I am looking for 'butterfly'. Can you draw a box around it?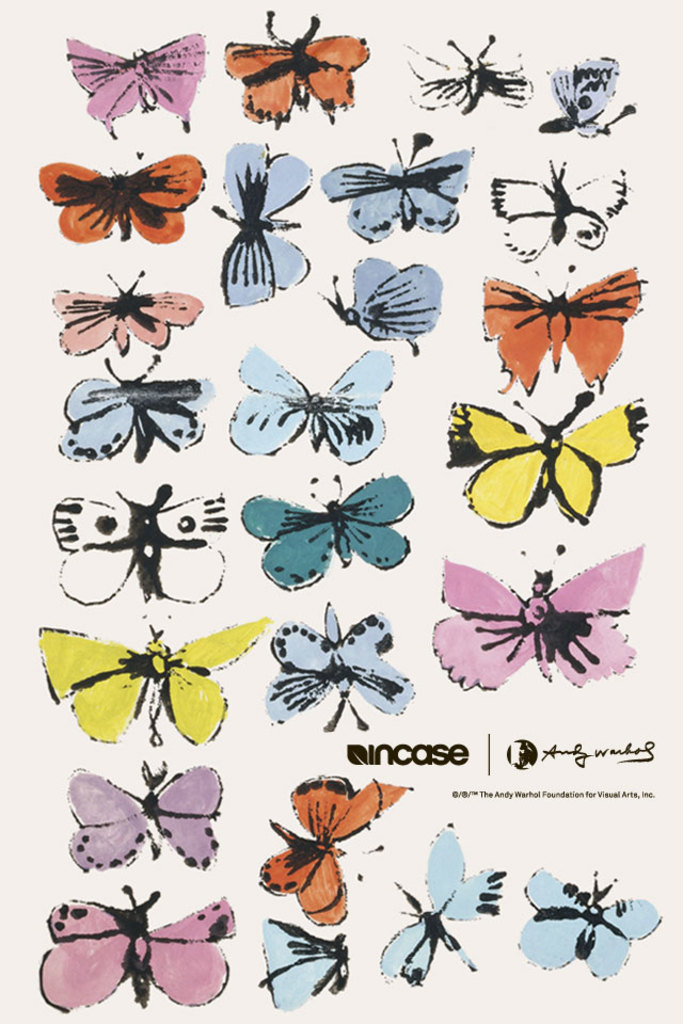
Sure, the bounding box is crop(227, 338, 397, 471).
